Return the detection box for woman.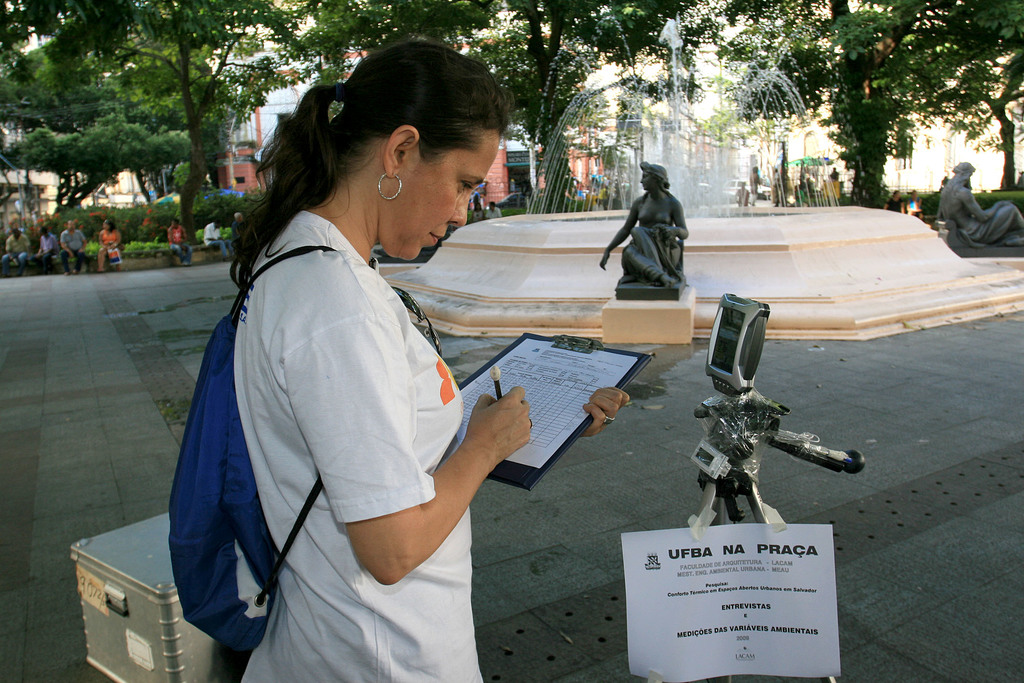
[598, 163, 688, 288].
